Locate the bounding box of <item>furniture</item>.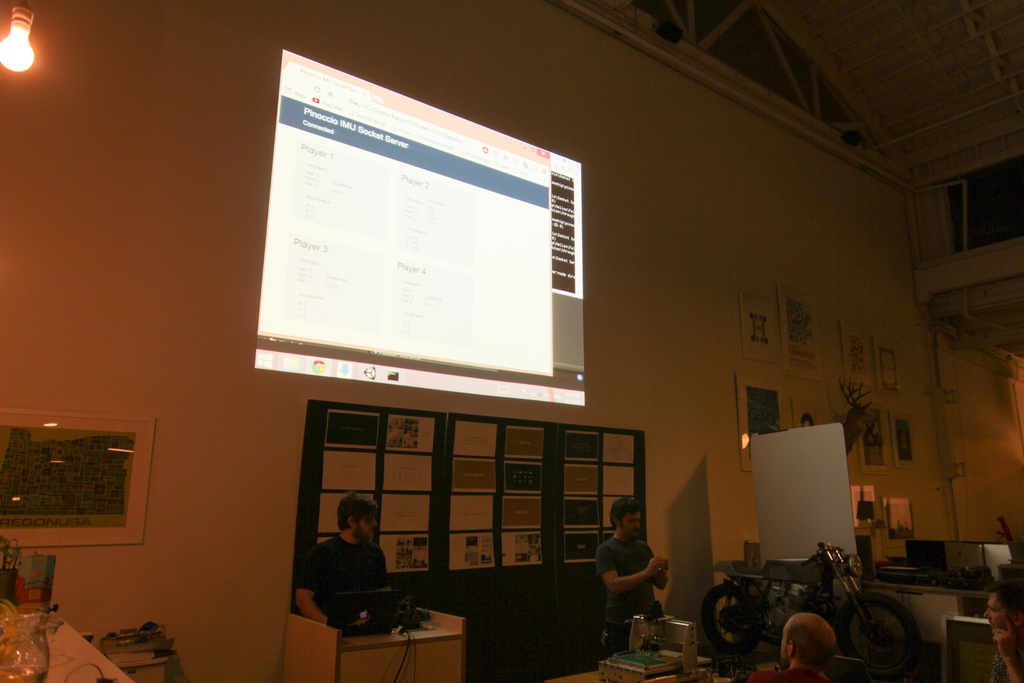
Bounding box: 287/607/465/682.
